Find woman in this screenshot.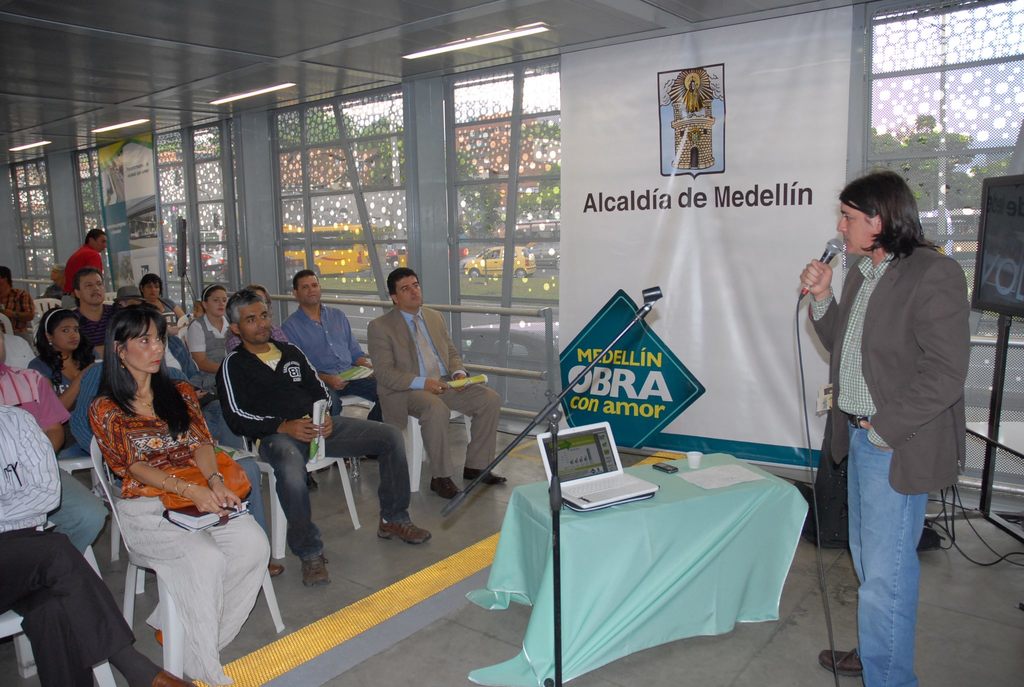
The bounding box for woman is 79 305 259 681.
